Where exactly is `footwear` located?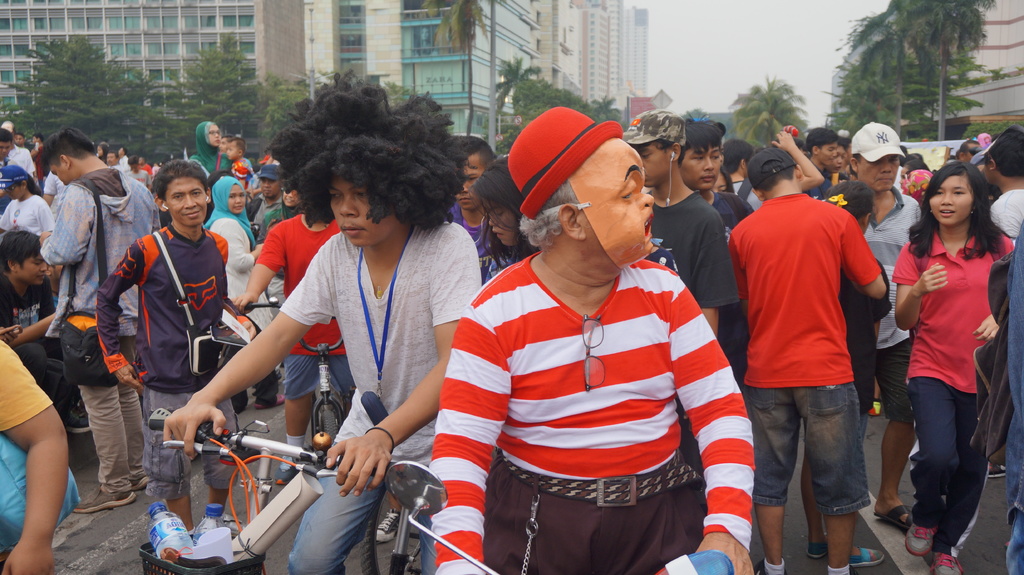
Its bounding box is <box>986,464,1009,482</box>.
